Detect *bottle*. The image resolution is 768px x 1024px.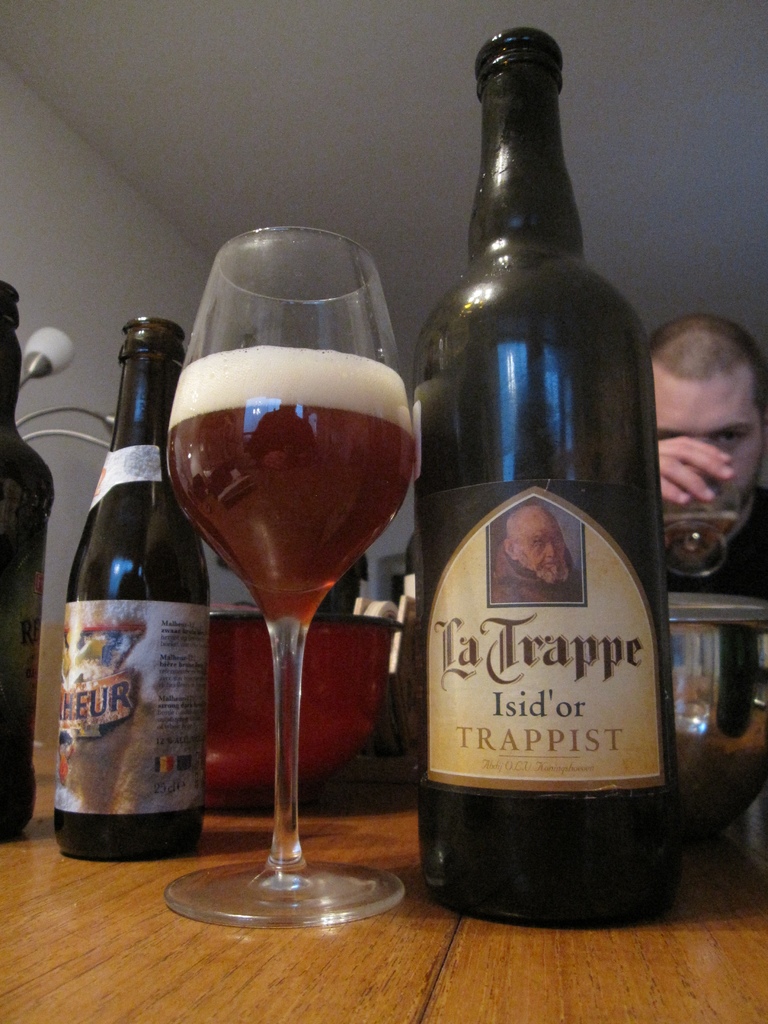
[x1=0, y1=276, x2=45, y2=829].
